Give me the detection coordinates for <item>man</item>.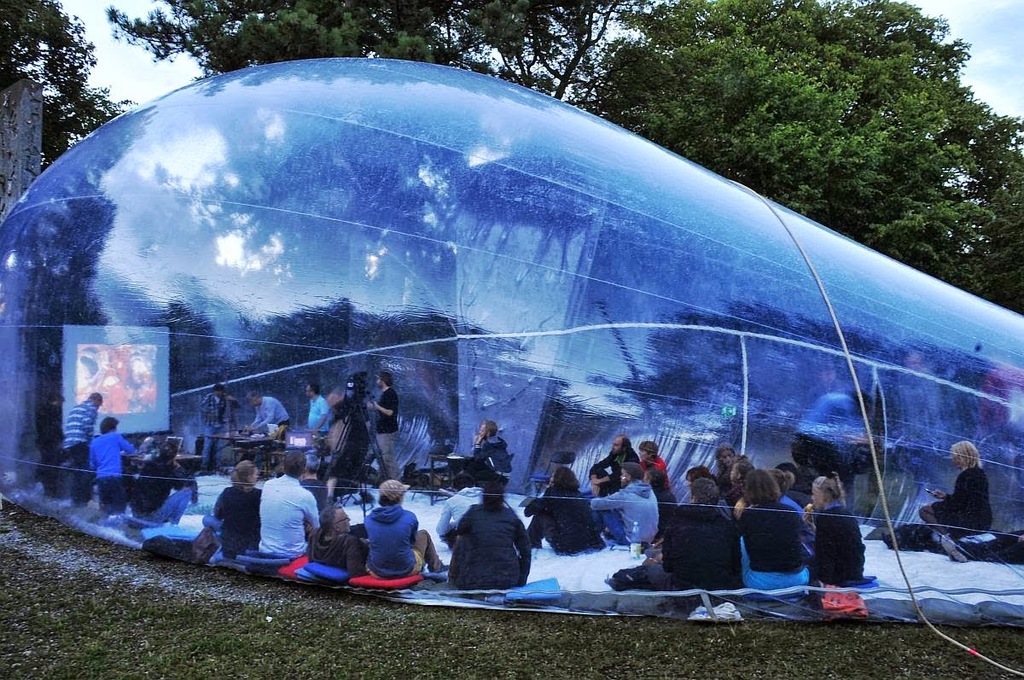
(x1=655, y1=479, x2=748, y2=588).
